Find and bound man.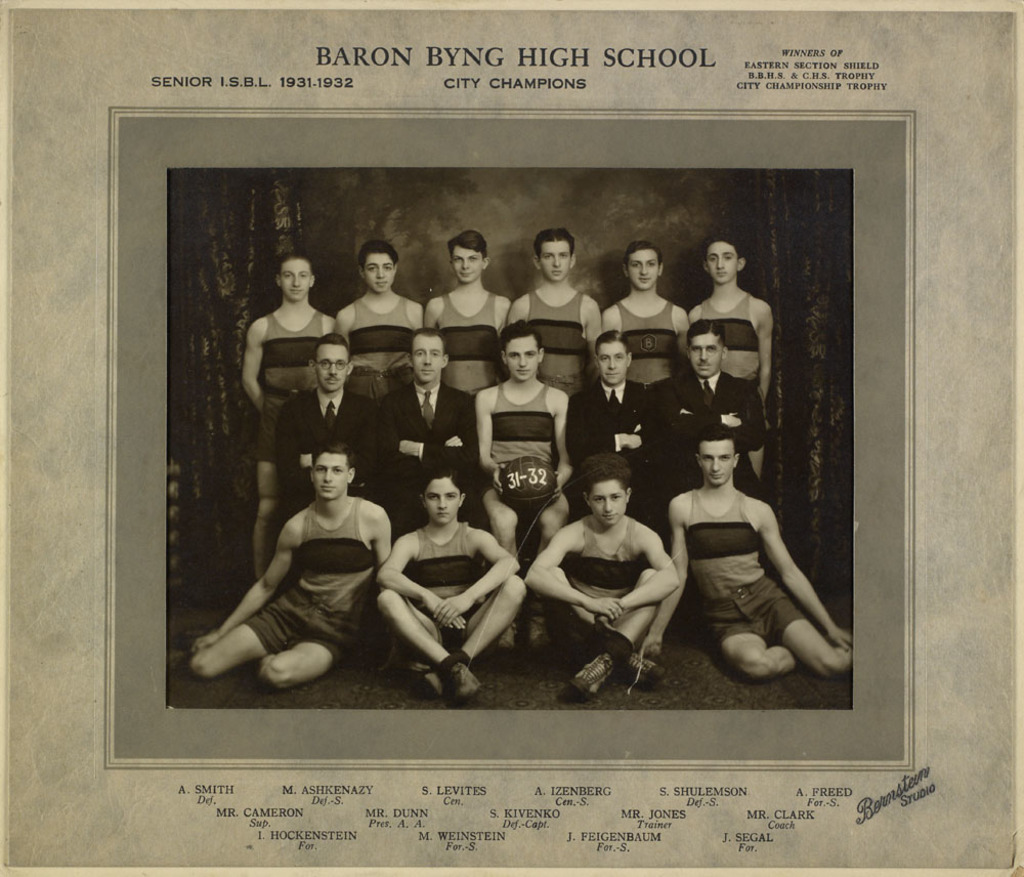
Bound: [604, 241, 684, 383].
